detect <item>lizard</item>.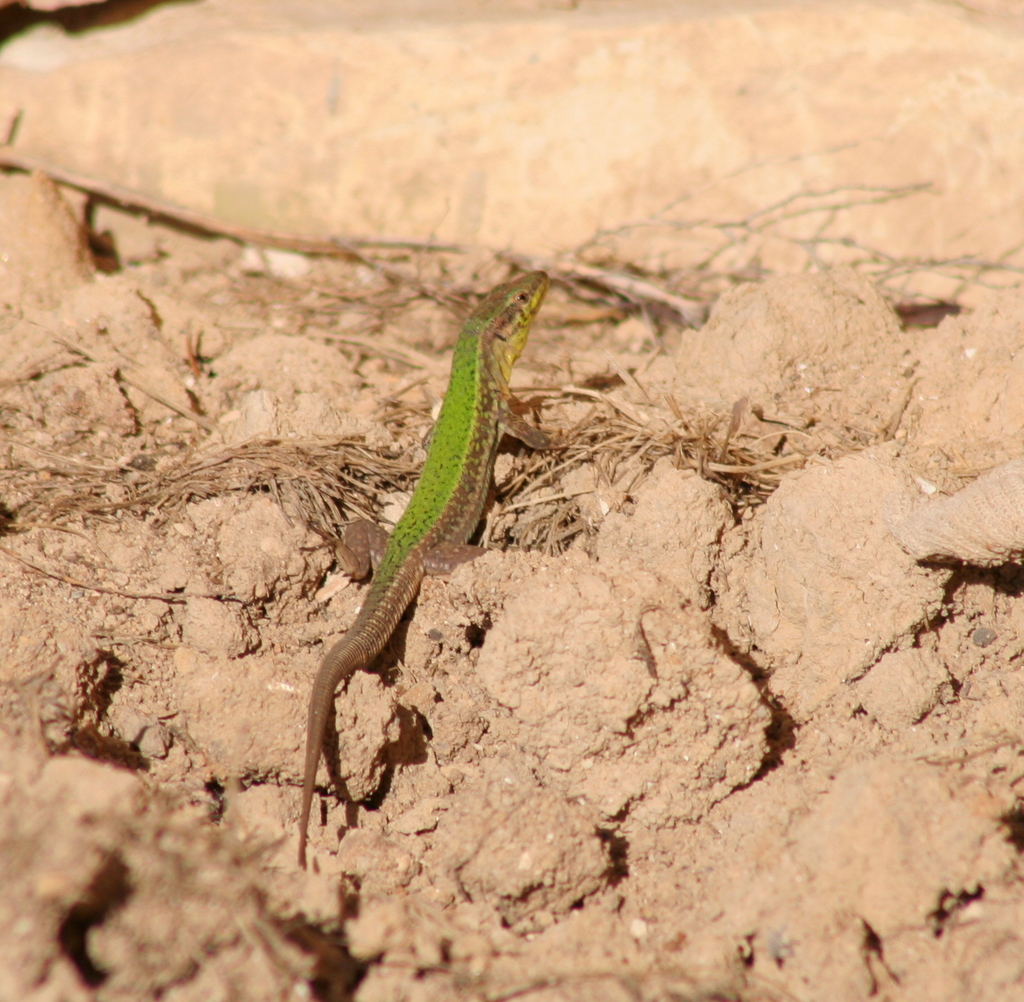
Detected at 266,249,532,889.
